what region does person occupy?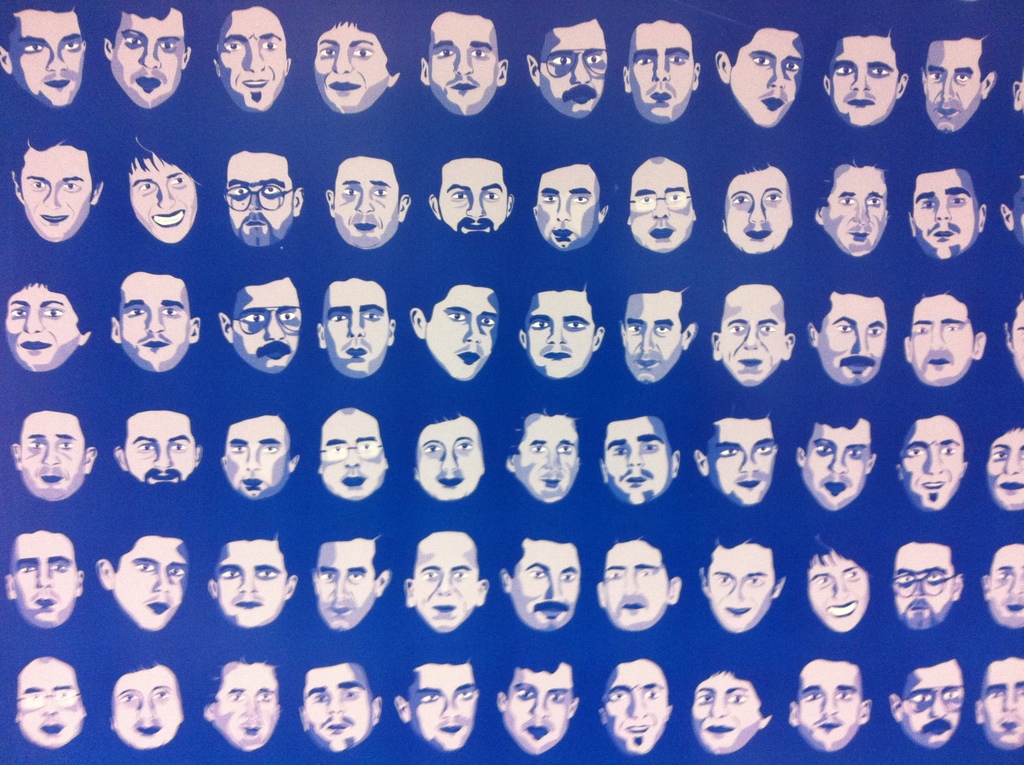
bbox=[217, 263, 303, 376].
